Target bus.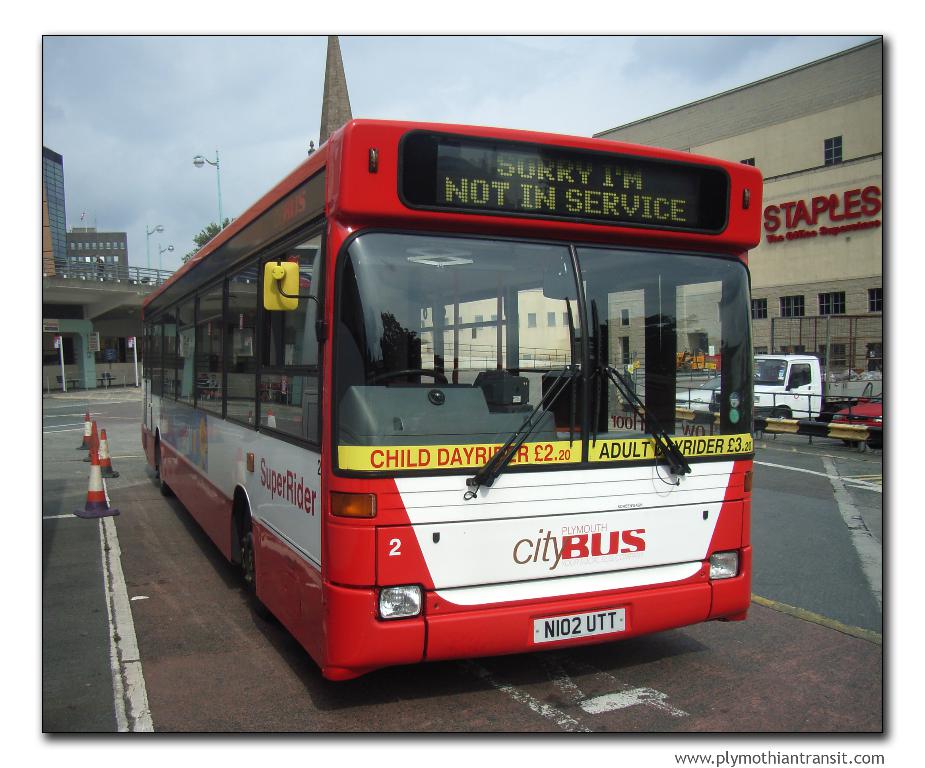
Target region: [142,119,766,682].
